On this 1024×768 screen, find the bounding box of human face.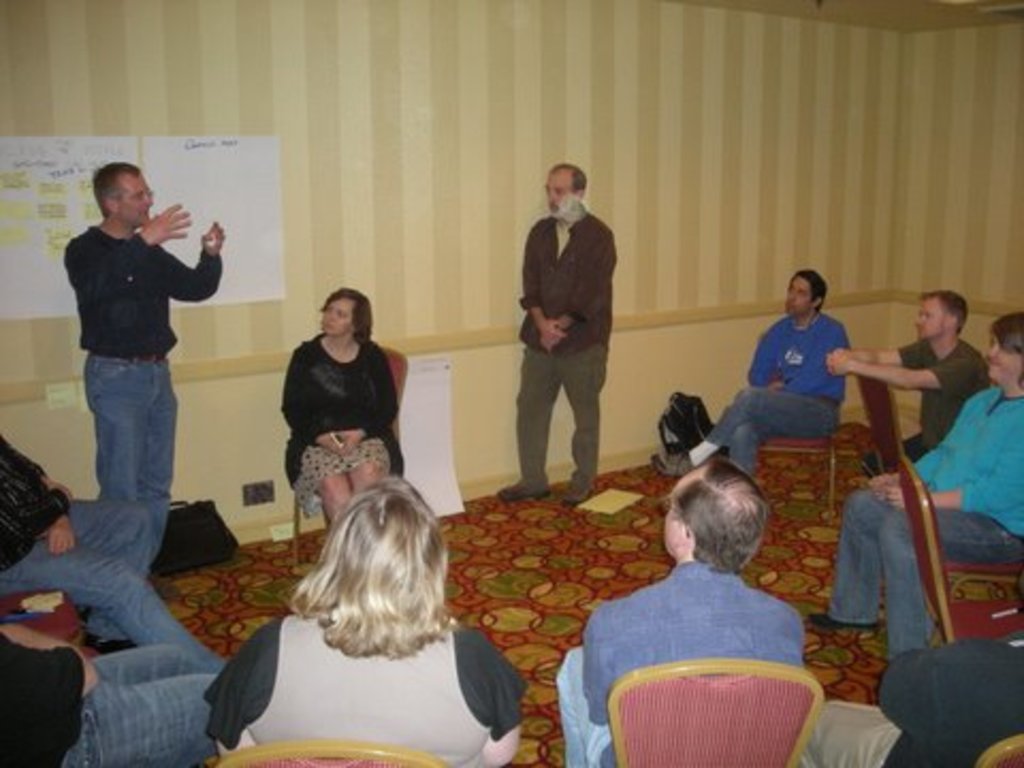
Bounding box: left=322, top=299, right=350, bottom=333.
